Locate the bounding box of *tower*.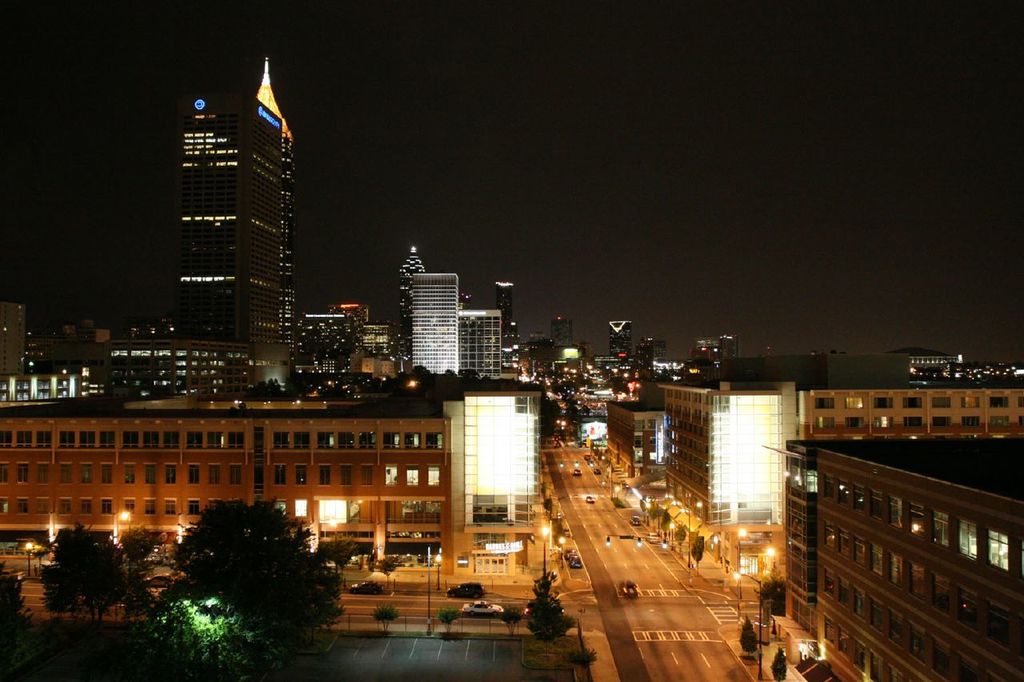
Bounding box: [x1=393, y1=246, x2=427, y2=353].
